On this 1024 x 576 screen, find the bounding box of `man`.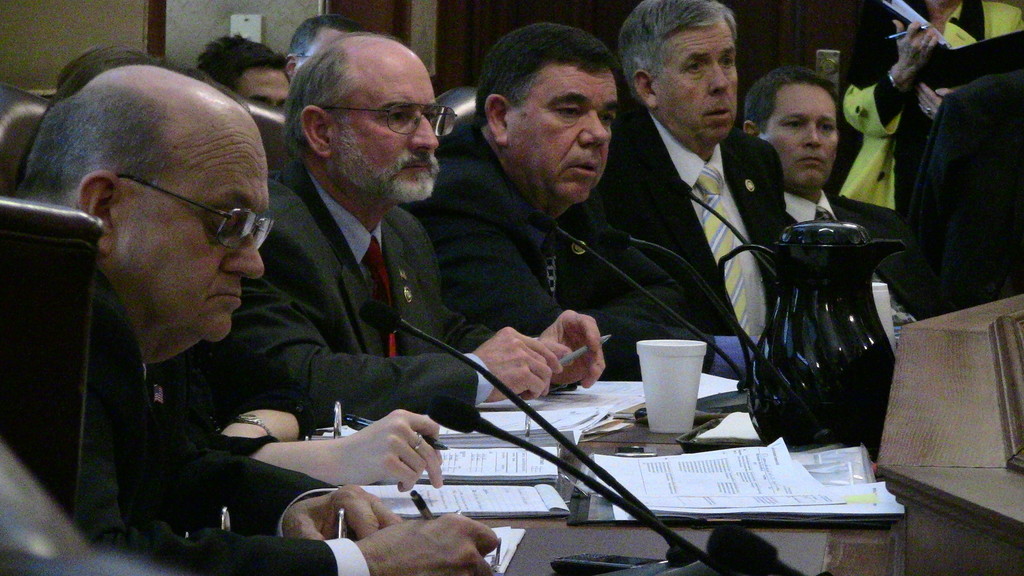
Bounding box: <bbox>199, 35, 291, 113</bbox>.
